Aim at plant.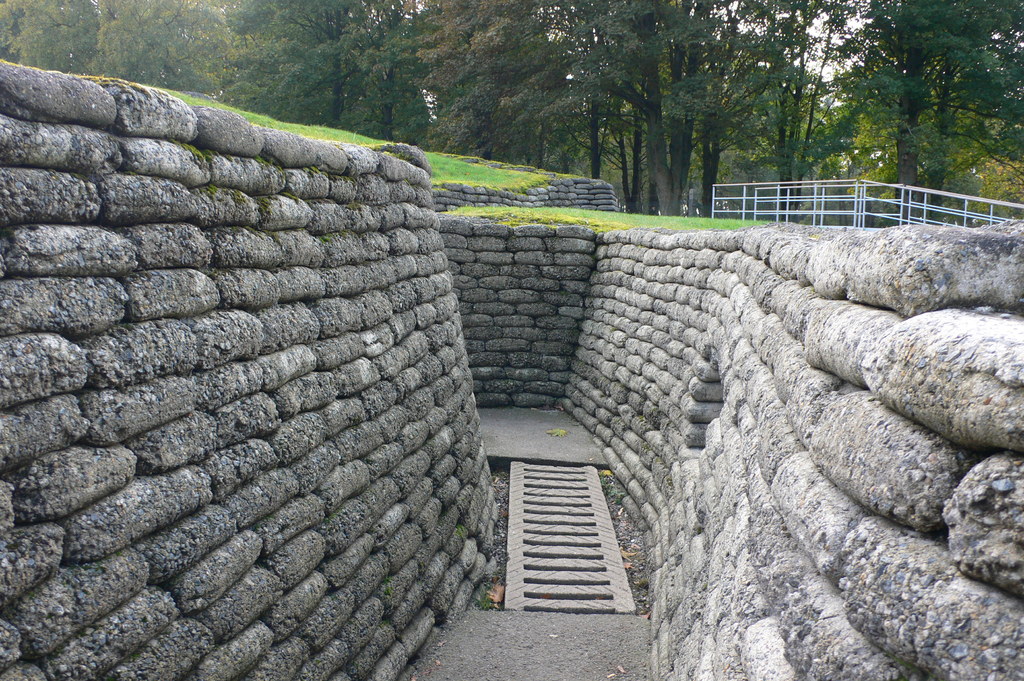
Aimed at {"x1": 557, "y1": 287, "x2": 570, "y2": 298}.
